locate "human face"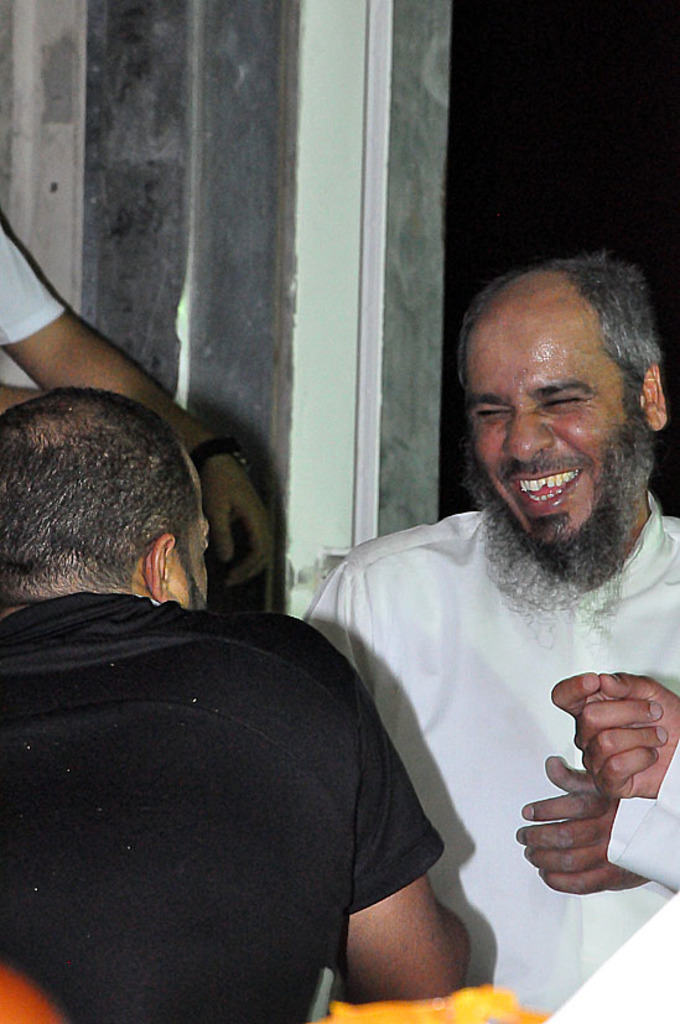
[460,261,655,568]
